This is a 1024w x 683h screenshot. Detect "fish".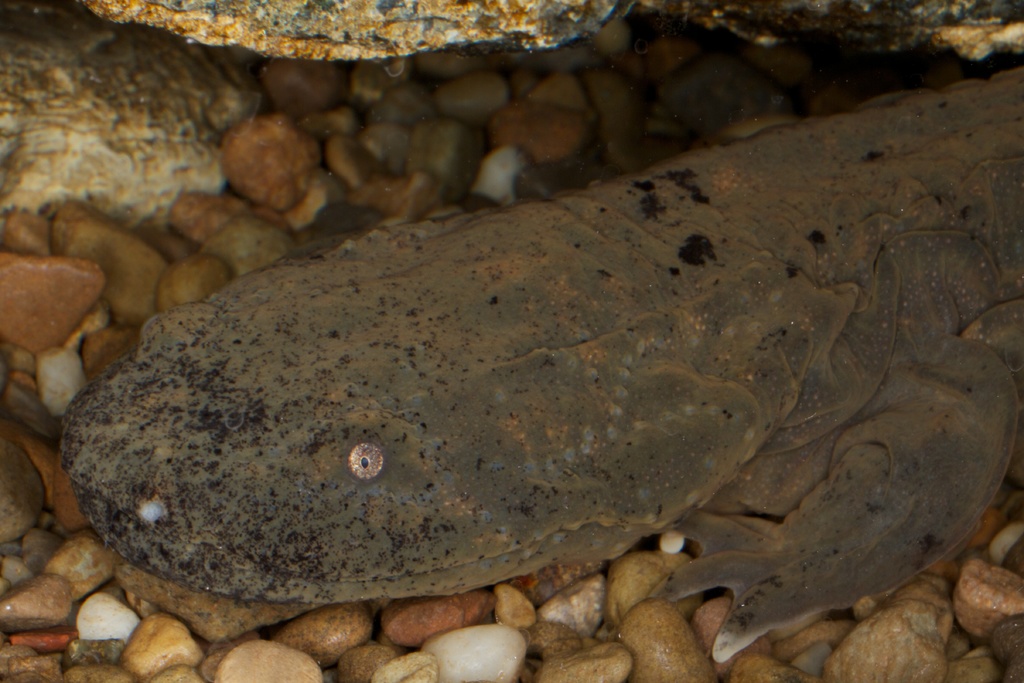
<bbox>49, 63, 1021, 676</bbox>.
